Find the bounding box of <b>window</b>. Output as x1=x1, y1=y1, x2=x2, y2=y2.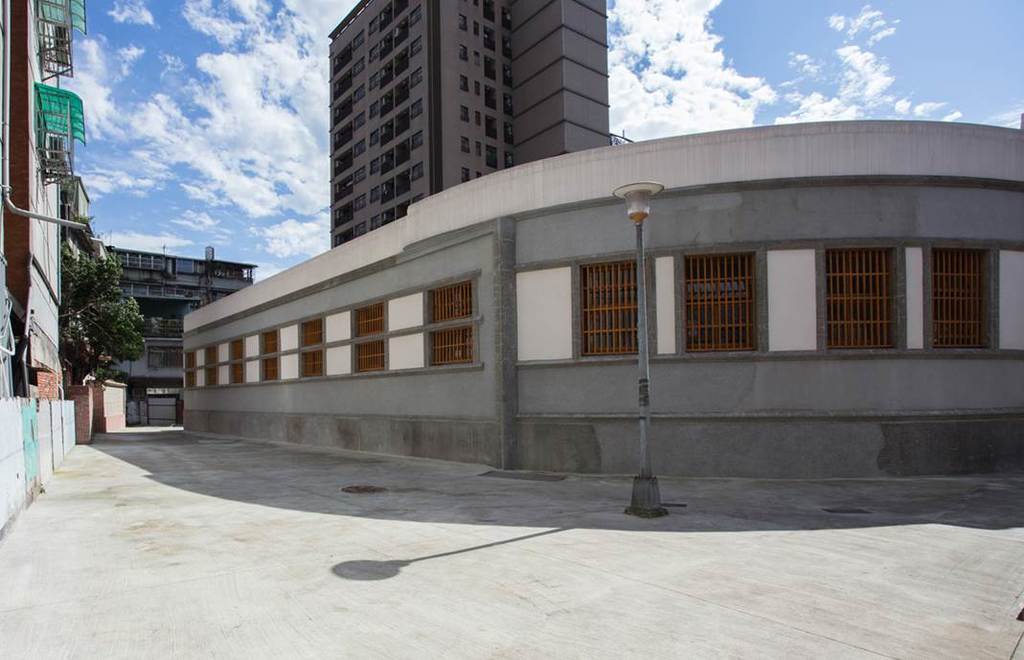
x1=503, y1=121, x2=514, y2=148.
